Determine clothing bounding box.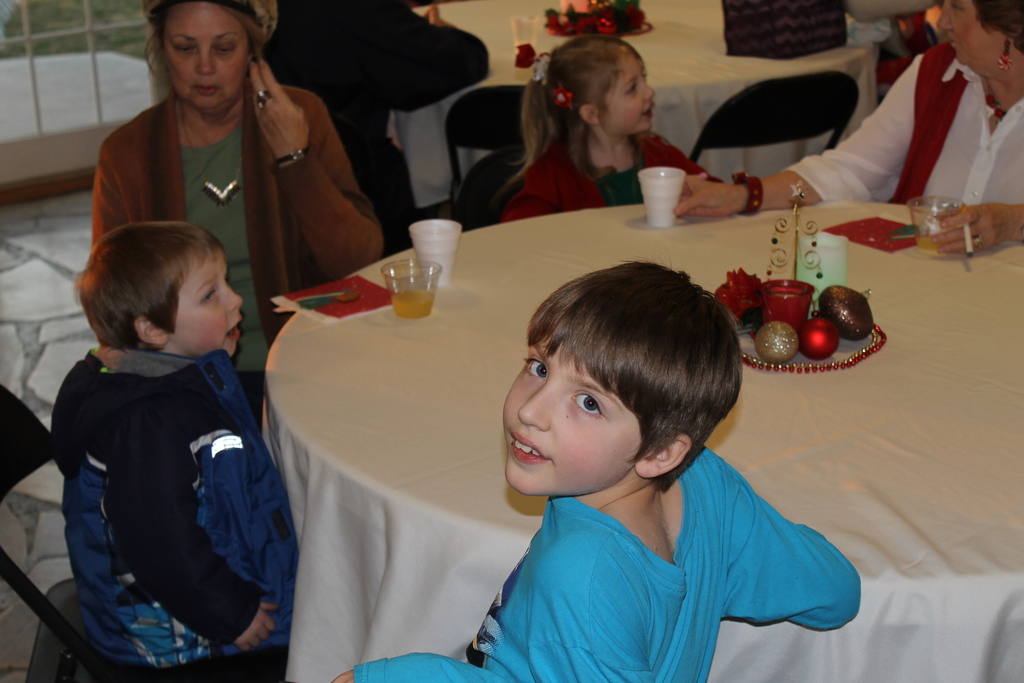
Determined: l=345, t=445, r=860, b=682.
